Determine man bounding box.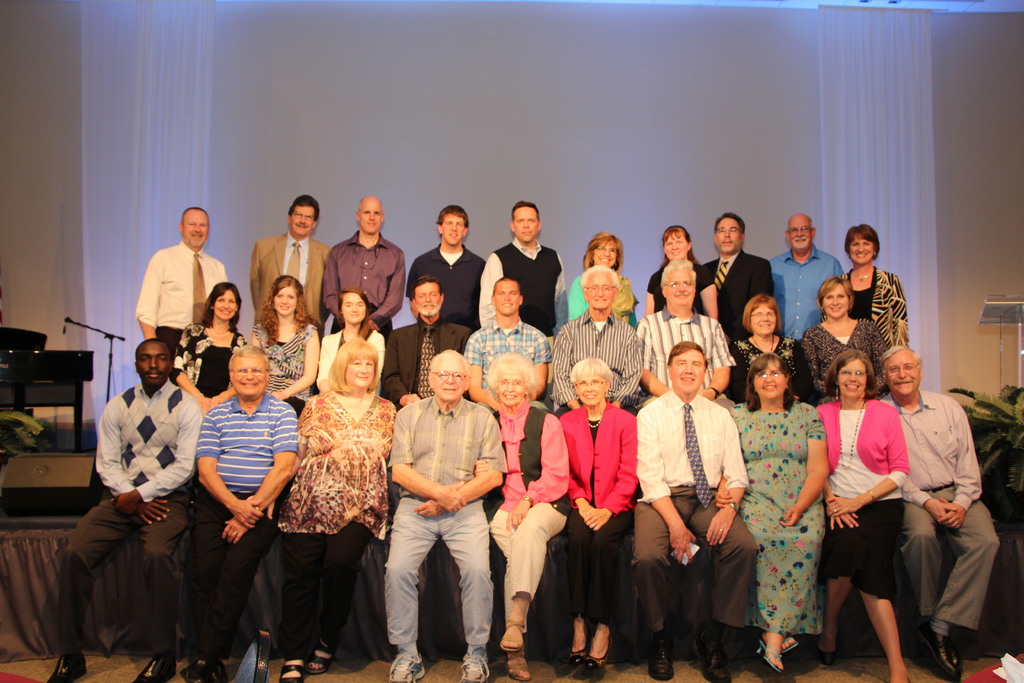
Determined: 703/213/774/350.
